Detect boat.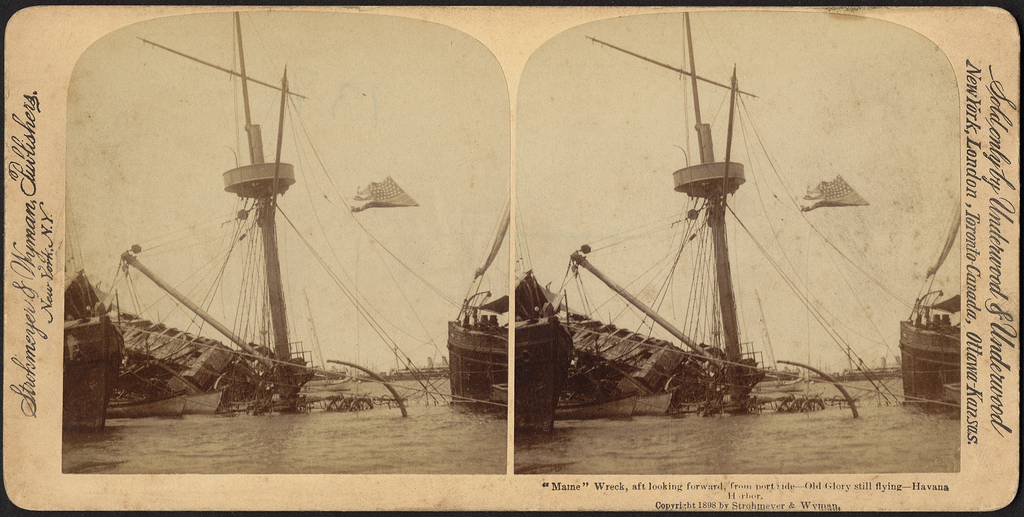
Detected at box=[550, 388, 639, 425].
